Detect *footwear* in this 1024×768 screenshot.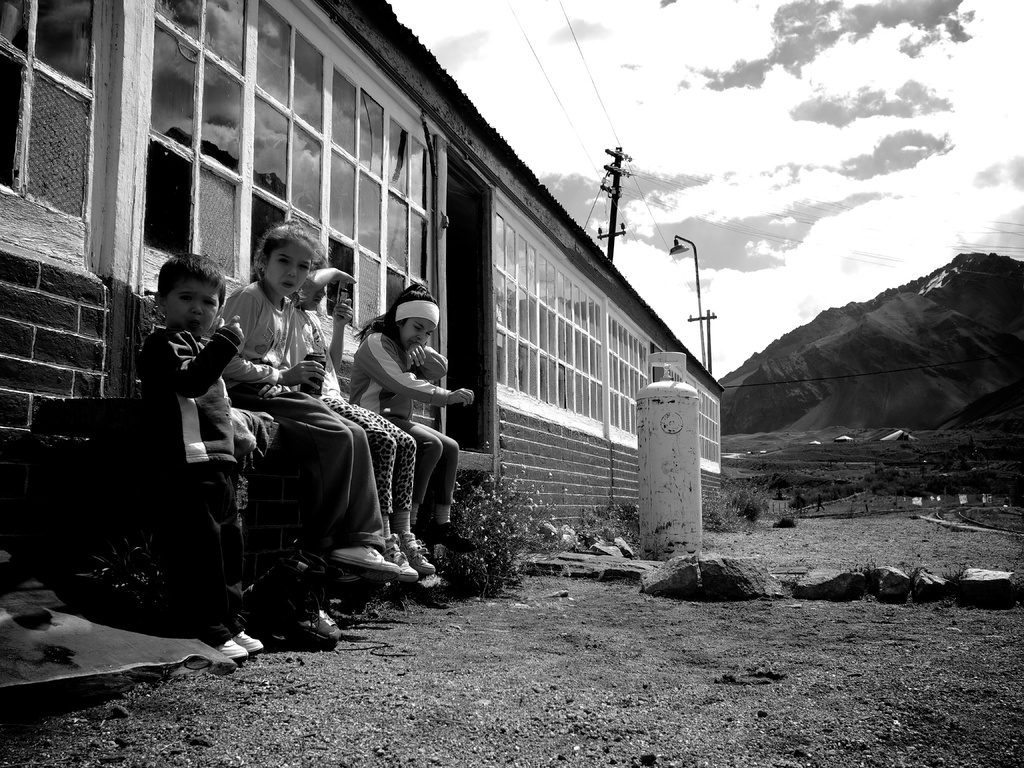
Detection: 239,630,262,664.
